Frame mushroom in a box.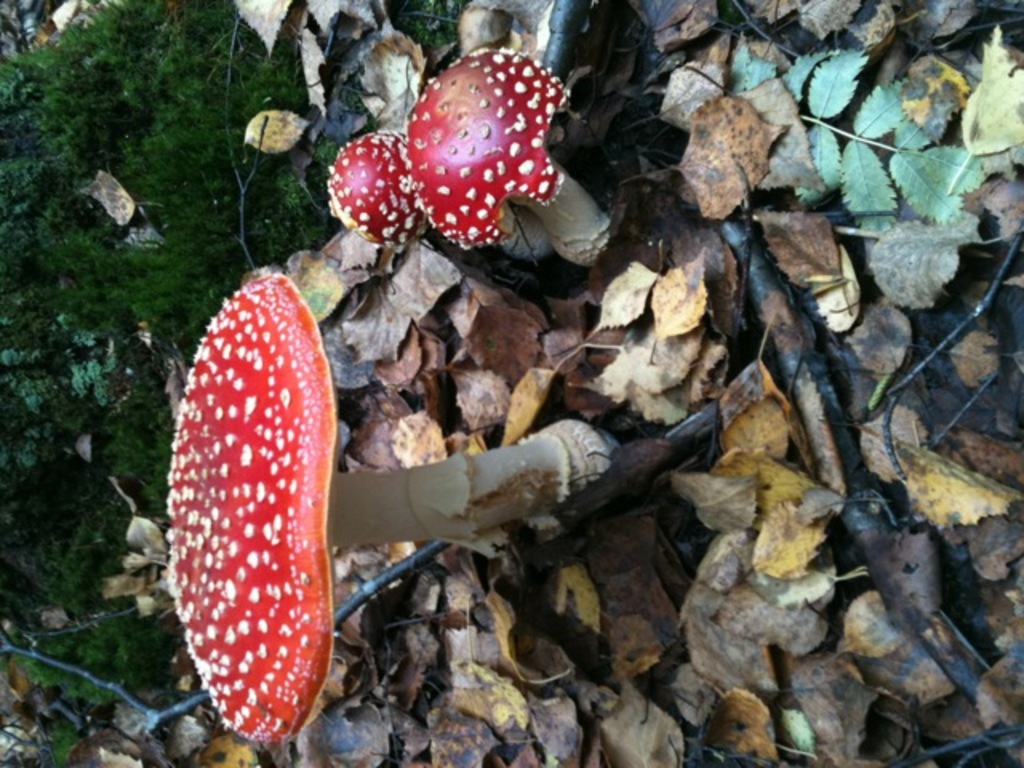
<bbox>163, 270, 610, 744</bbox>.
